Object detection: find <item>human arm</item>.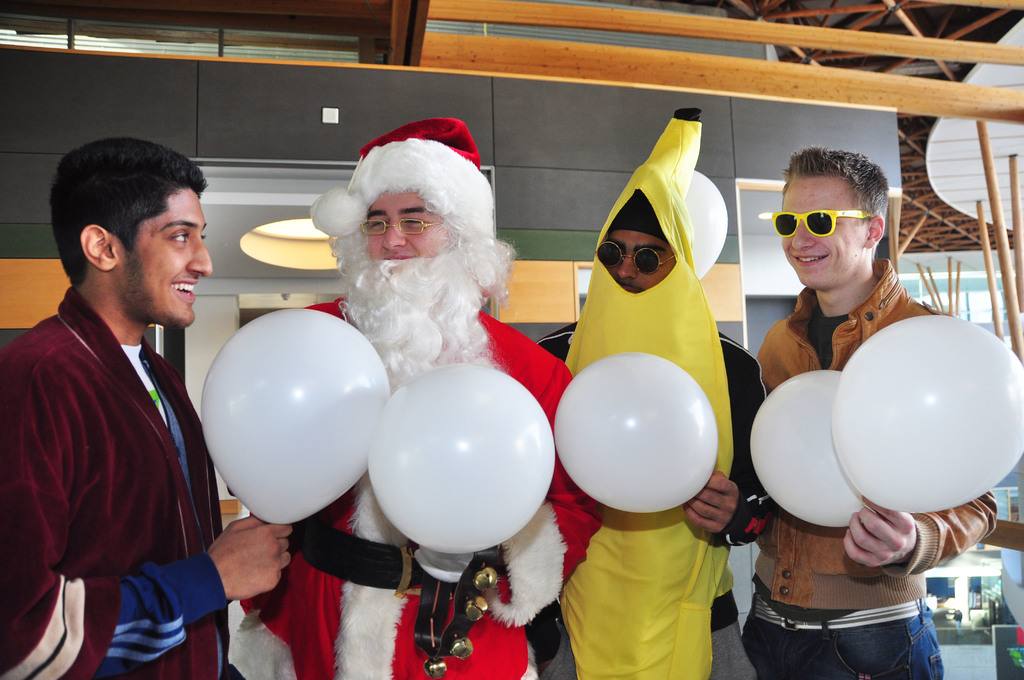
(683,359,781,547).
